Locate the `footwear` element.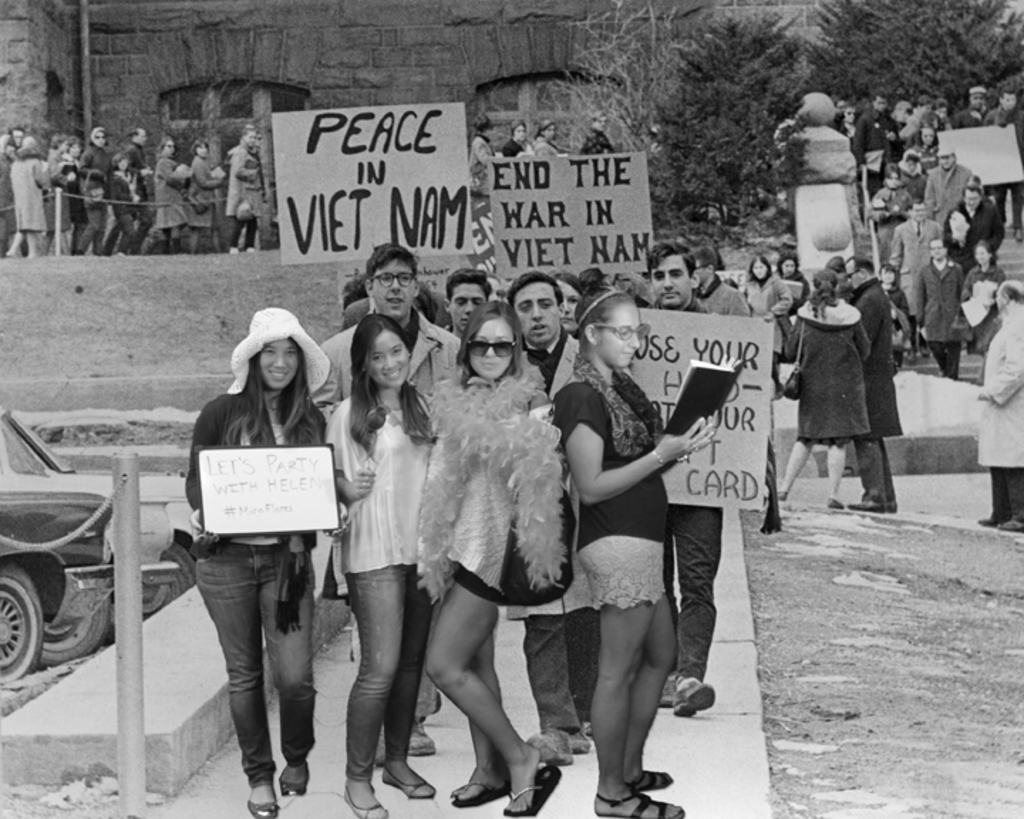
Element bbox: 589:782:684:816.
